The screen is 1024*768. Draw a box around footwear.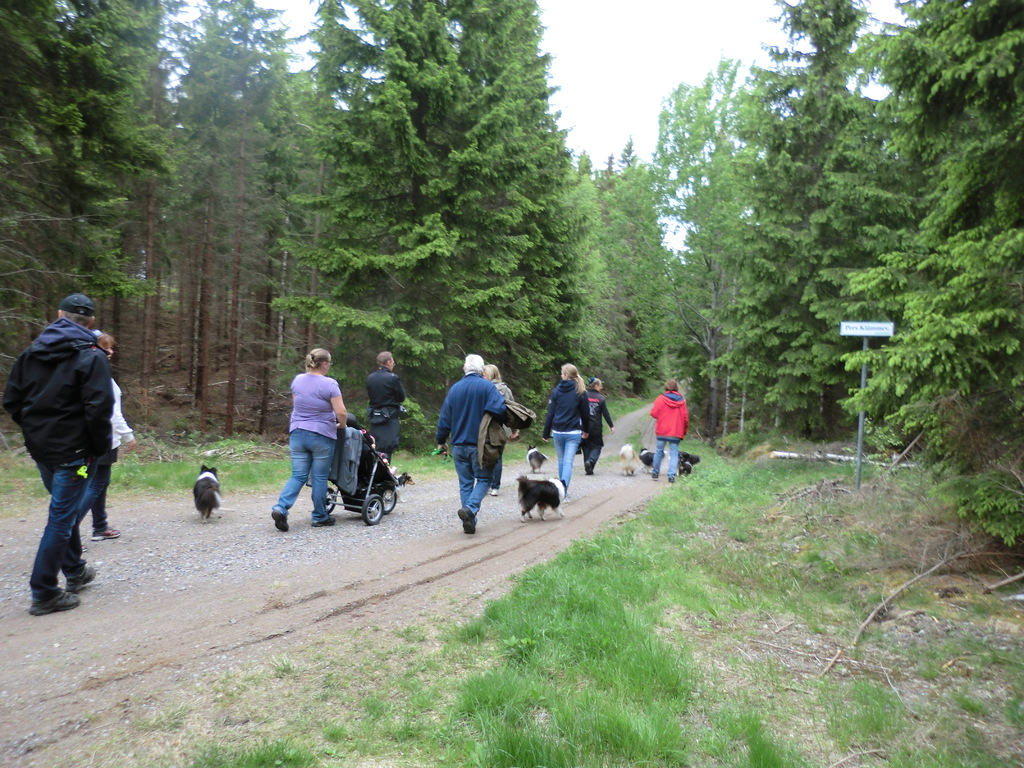
<region>452, 503, 476, 536</region>.
